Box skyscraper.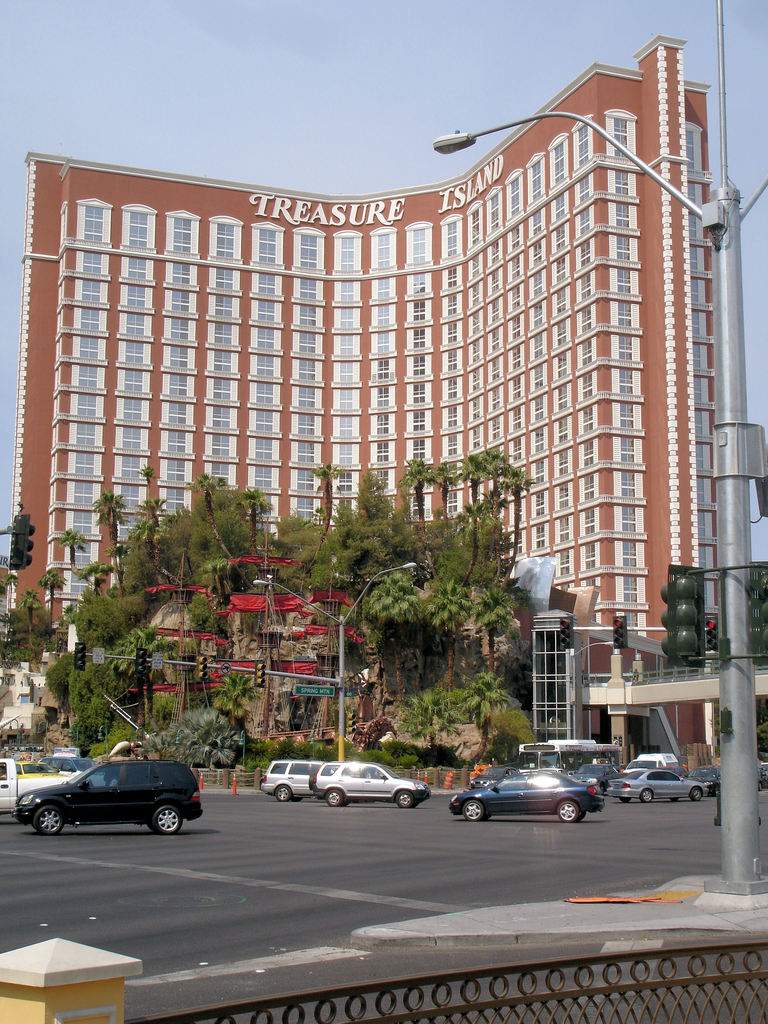
<box>1,30,767,789</box>.
